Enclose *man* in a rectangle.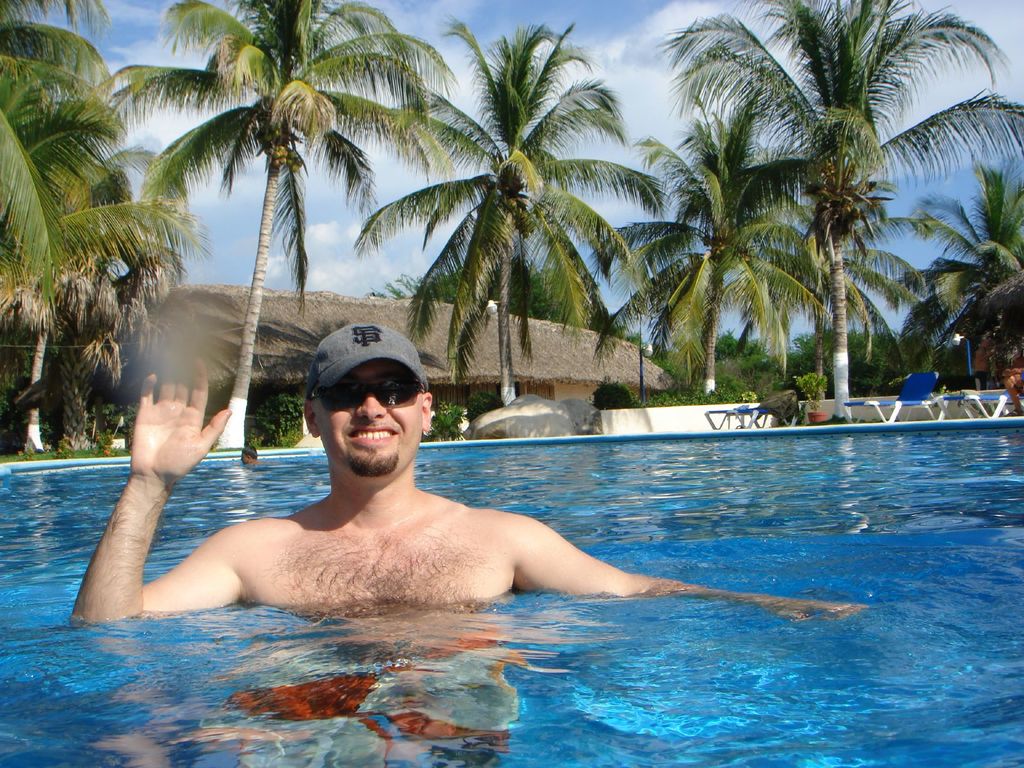
x1=1003, y1=348, x2=1023, y2=415.
